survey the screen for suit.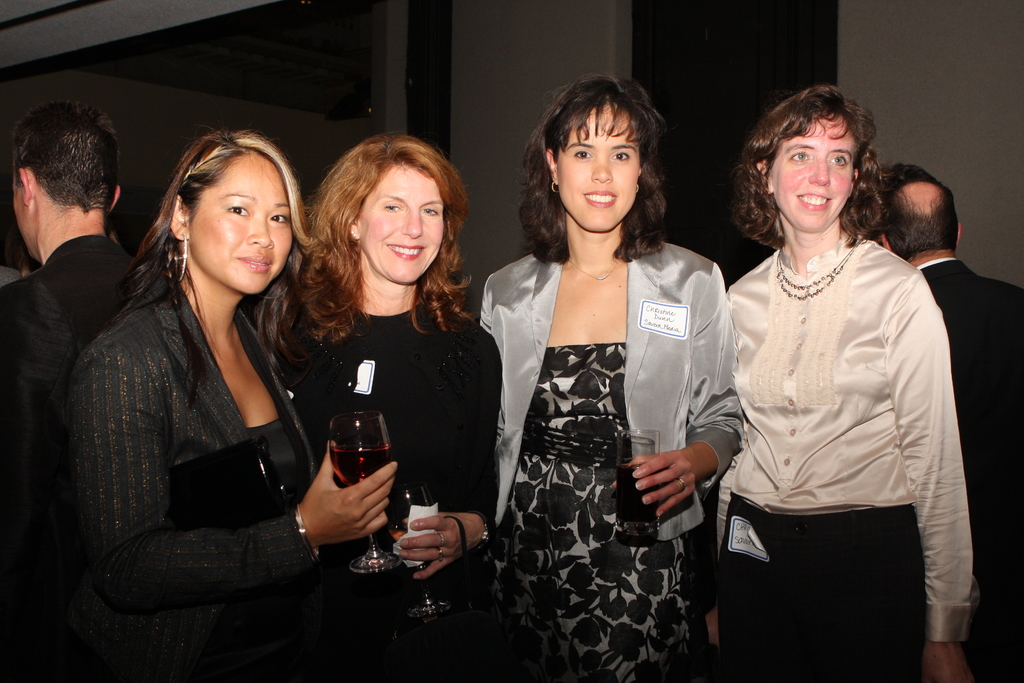
Survey found: (x1=924, y1=258, x2=1023, y2=682).
